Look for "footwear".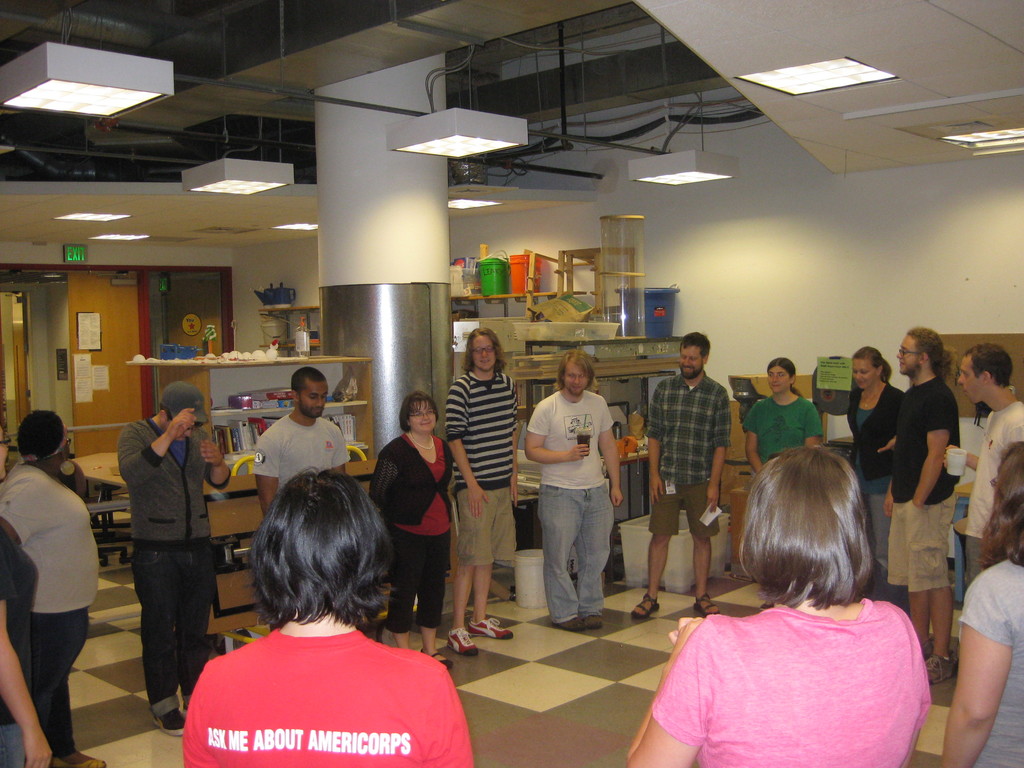
Found: <region>690, 590, 727, 623</region>.
